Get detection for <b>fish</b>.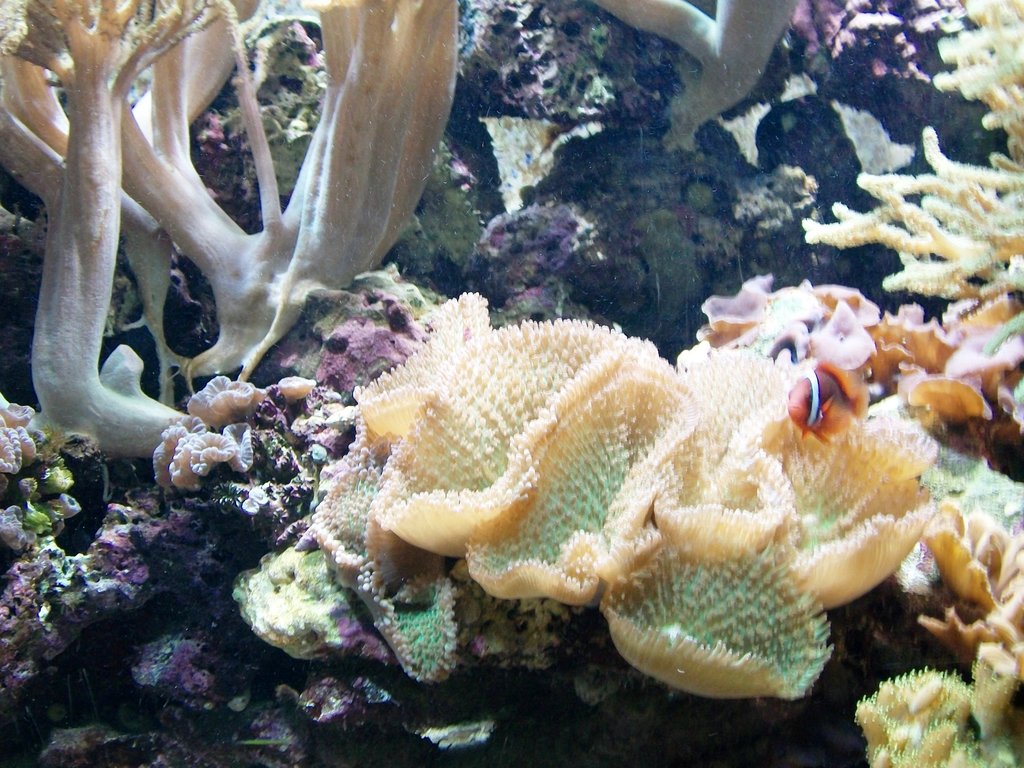
Detection: box=[786, 358, 872, 444].
